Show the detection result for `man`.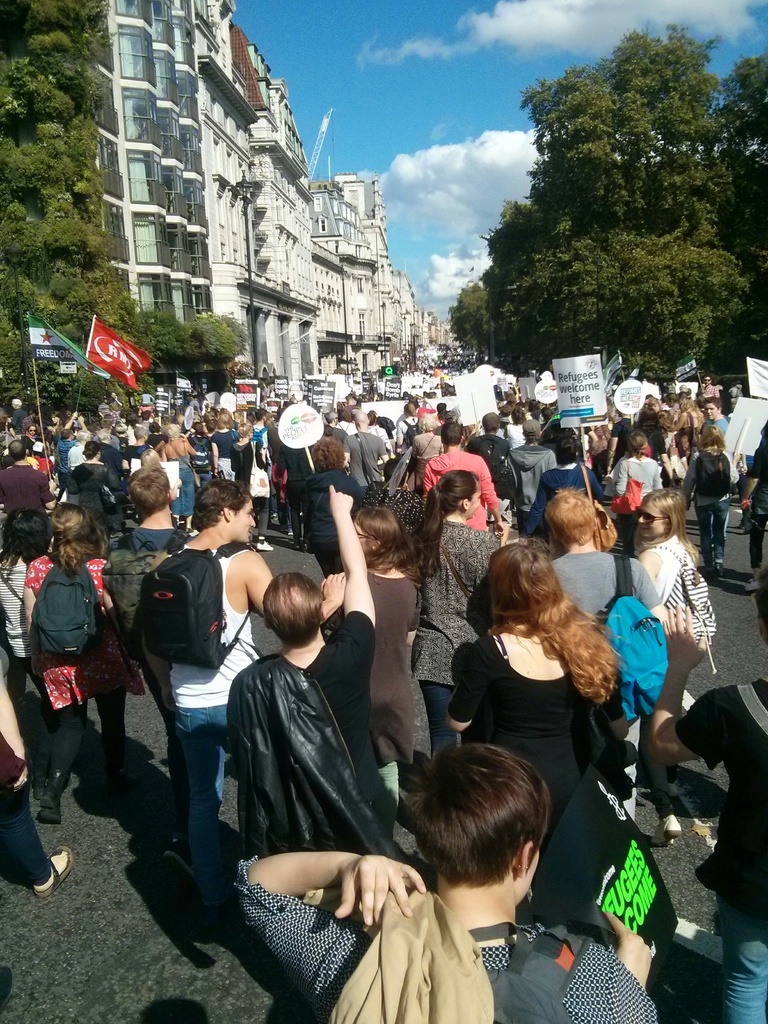
701/398/727/440.
